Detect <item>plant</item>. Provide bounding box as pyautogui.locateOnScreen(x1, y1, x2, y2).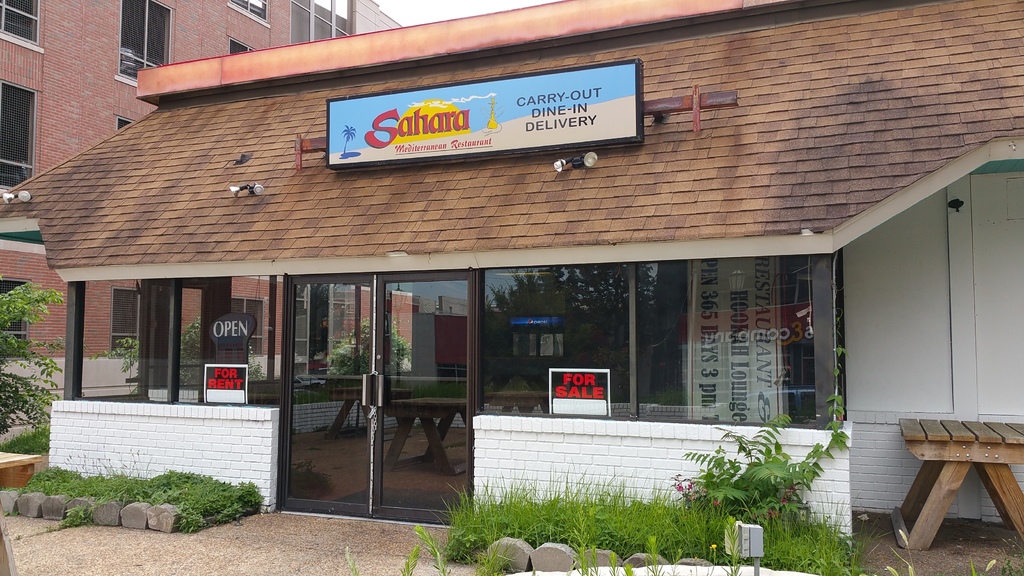
pyautogui.locateOnScreen(428, 463, 900, 575).
